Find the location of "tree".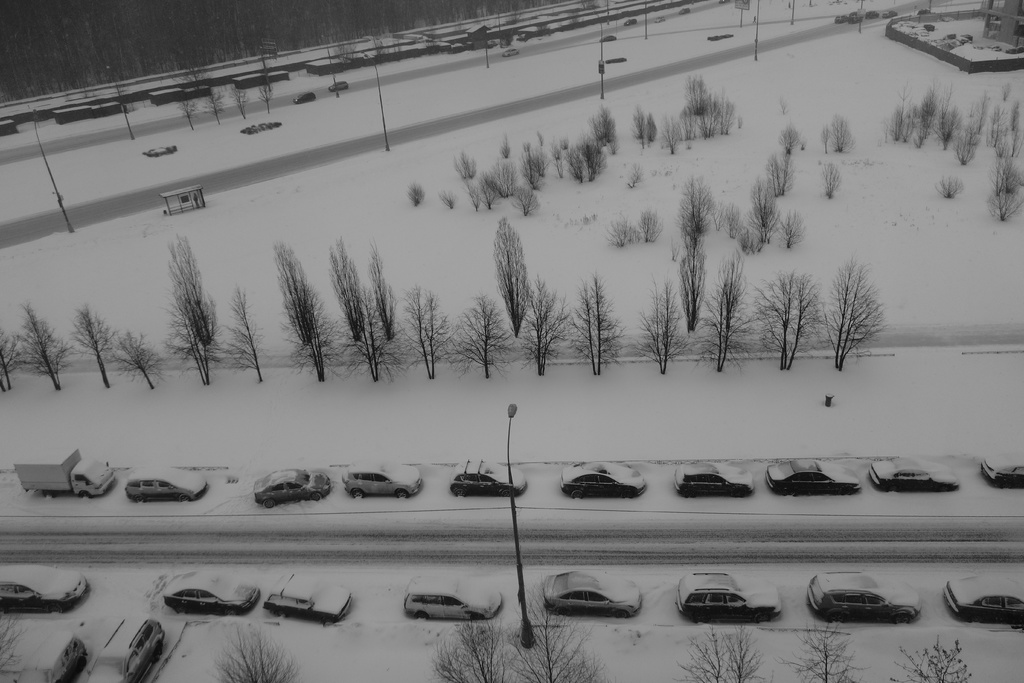
Location: [left=16, top=300, right=75, bottom=392].
